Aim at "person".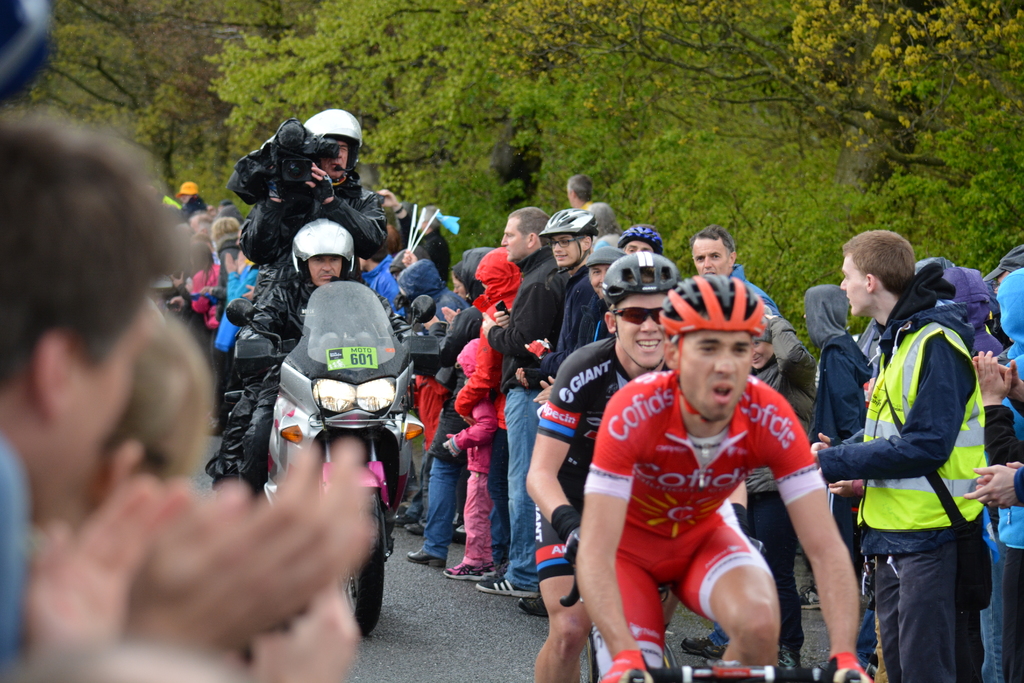
Aimed at (89,292,385,682).
